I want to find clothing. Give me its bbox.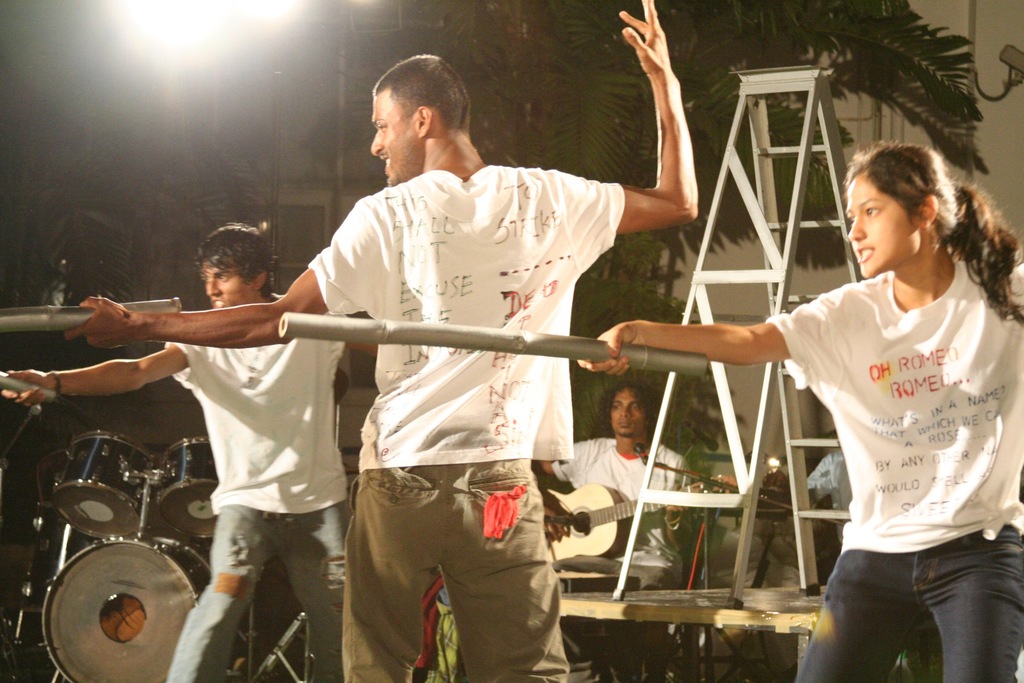
<box>767,240,1023,680</box>.
